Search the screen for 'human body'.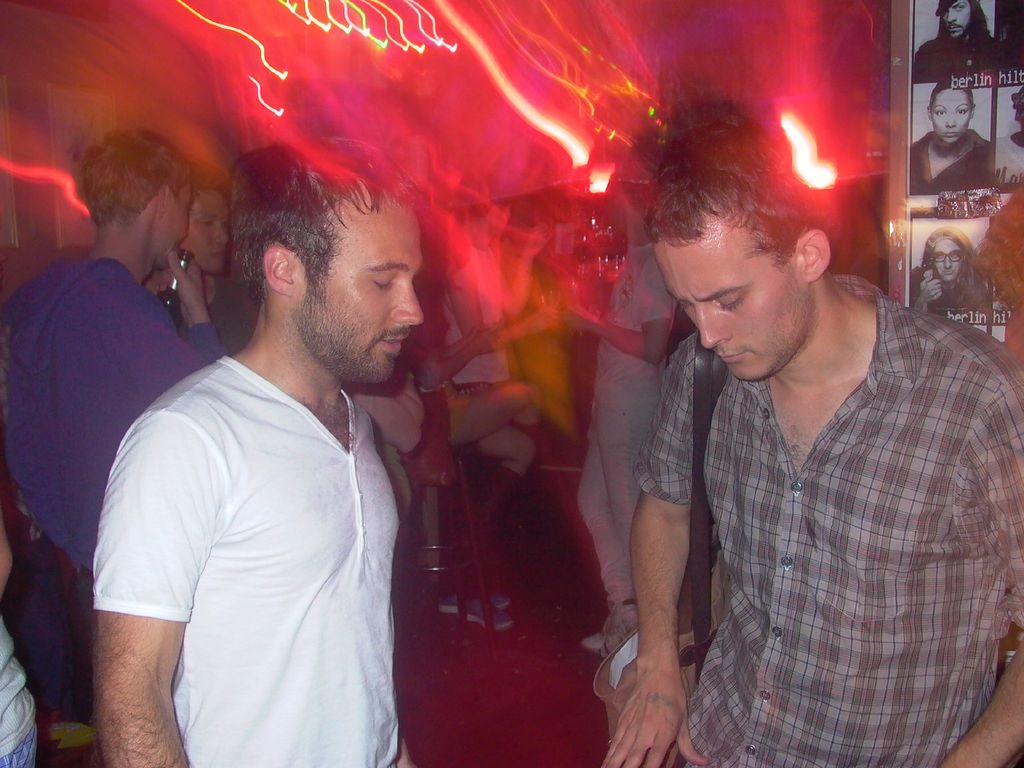
Found at (x1=903, y1=280, x2=998, y2=316).
